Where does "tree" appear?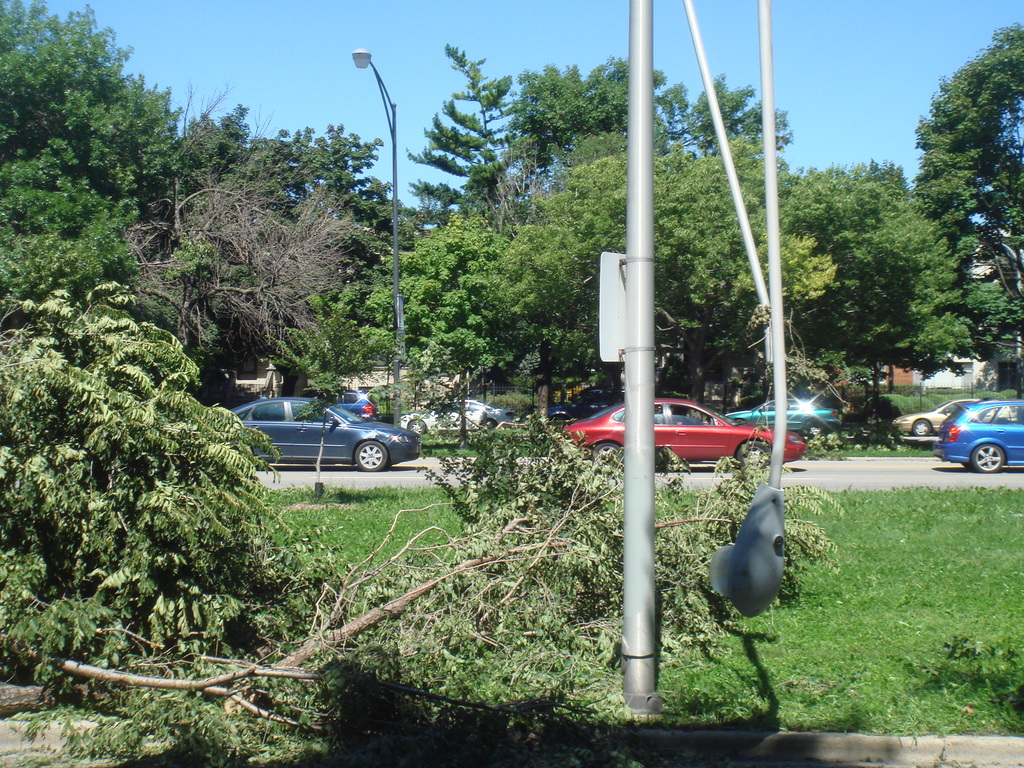
Appears at 239,118,397,282.
